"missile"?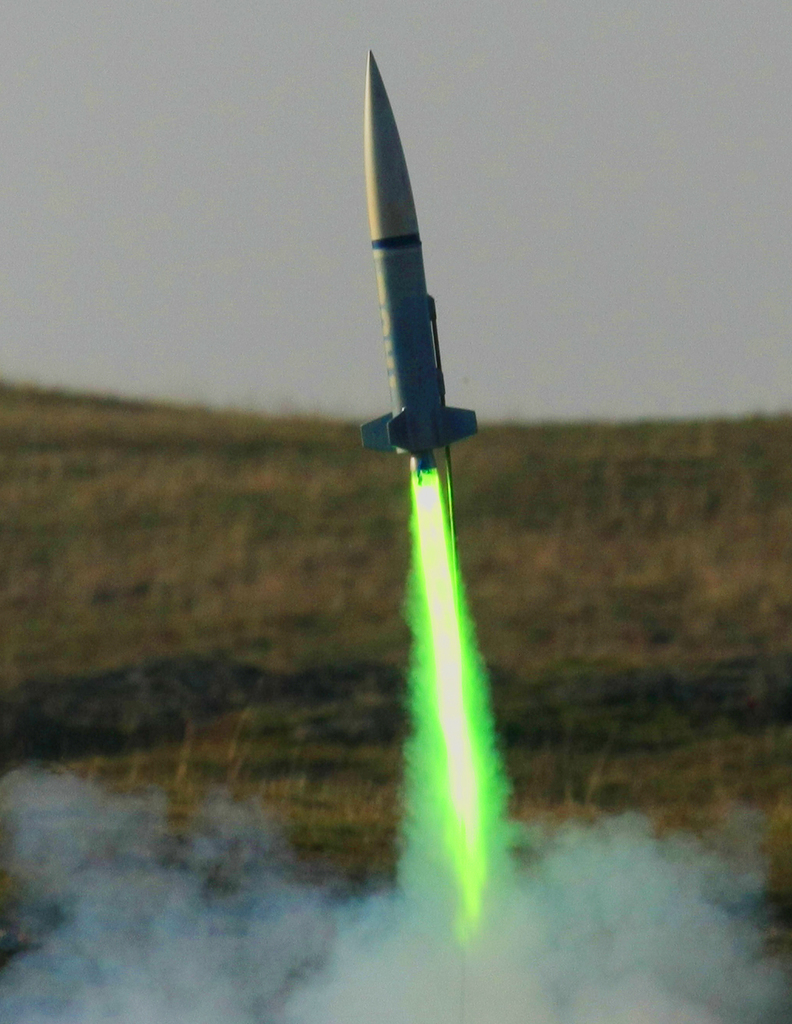
select_region(355, 44, 476, 472)
